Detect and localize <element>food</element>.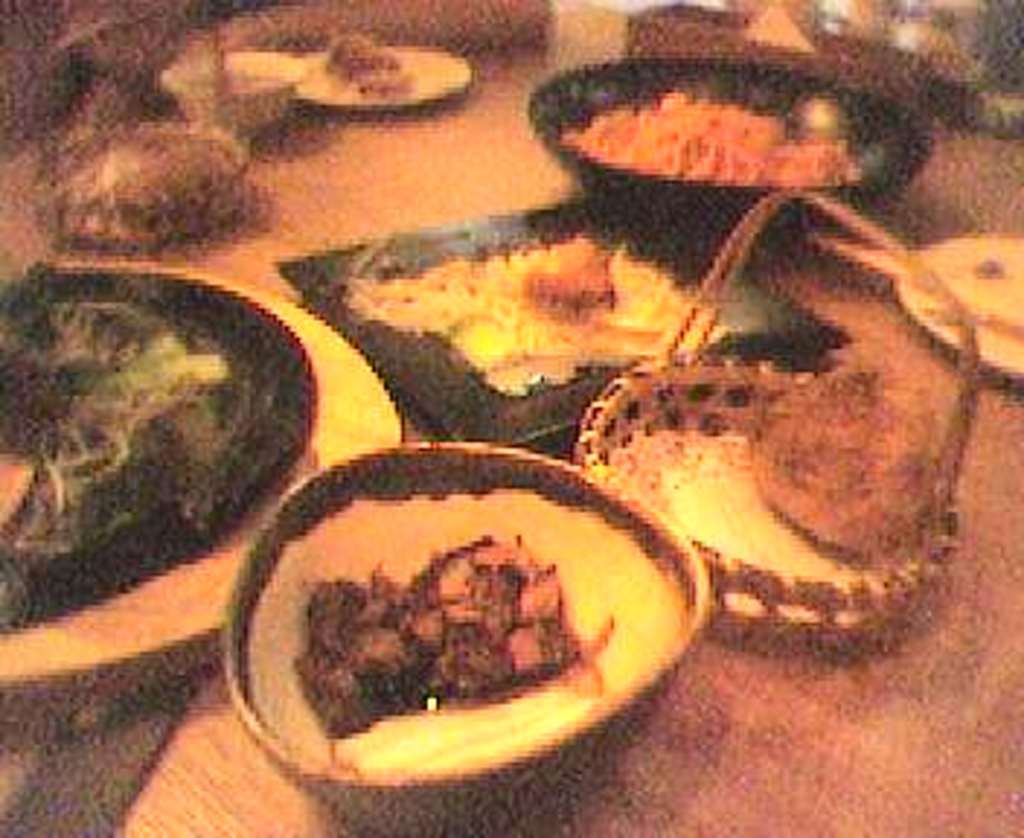
Localized at [left=553, top=90, right=870, bottom=186].
